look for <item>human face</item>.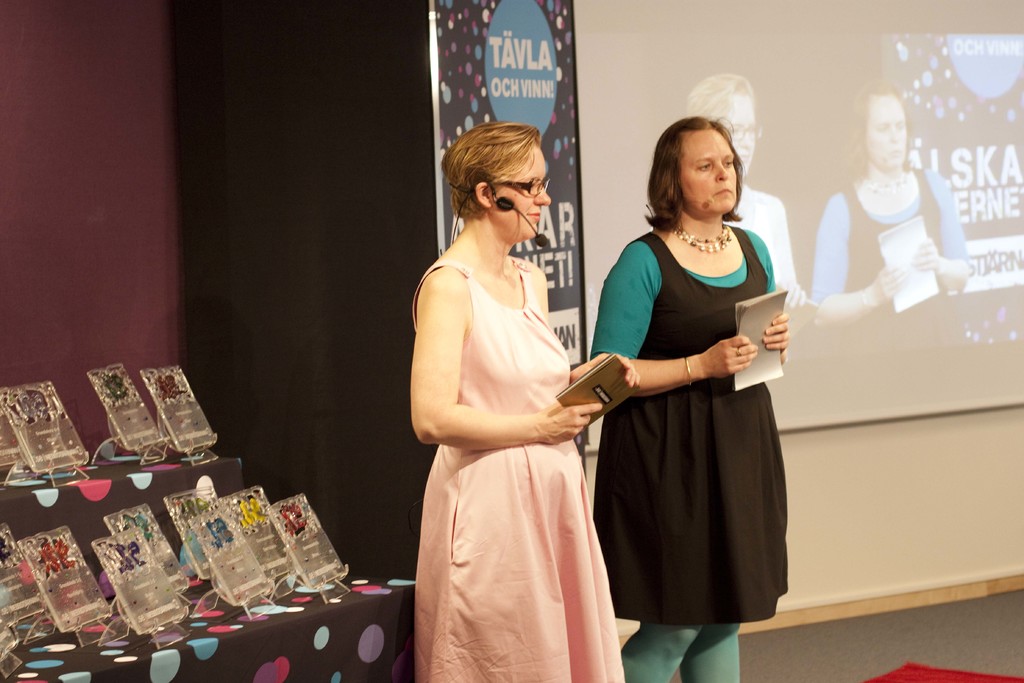
Found: <bbox>867, 95, 904, 165</bbox>.
